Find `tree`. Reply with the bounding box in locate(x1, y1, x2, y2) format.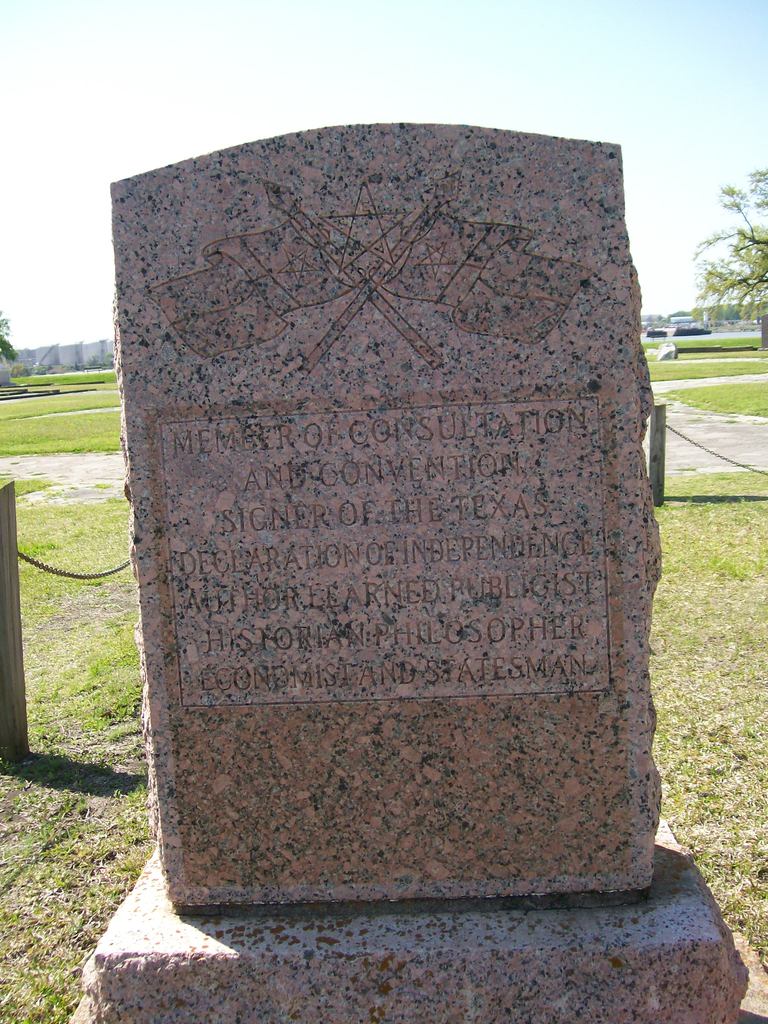
locate(104, 337, 114, 371).
